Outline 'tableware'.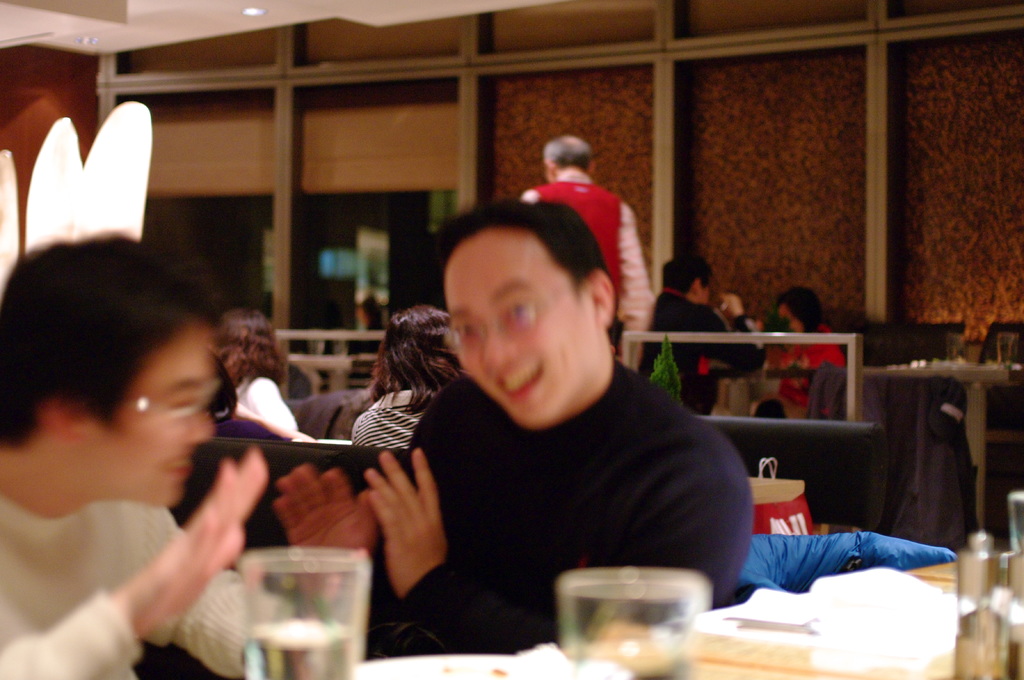
Outline: (556,563,739,670).
